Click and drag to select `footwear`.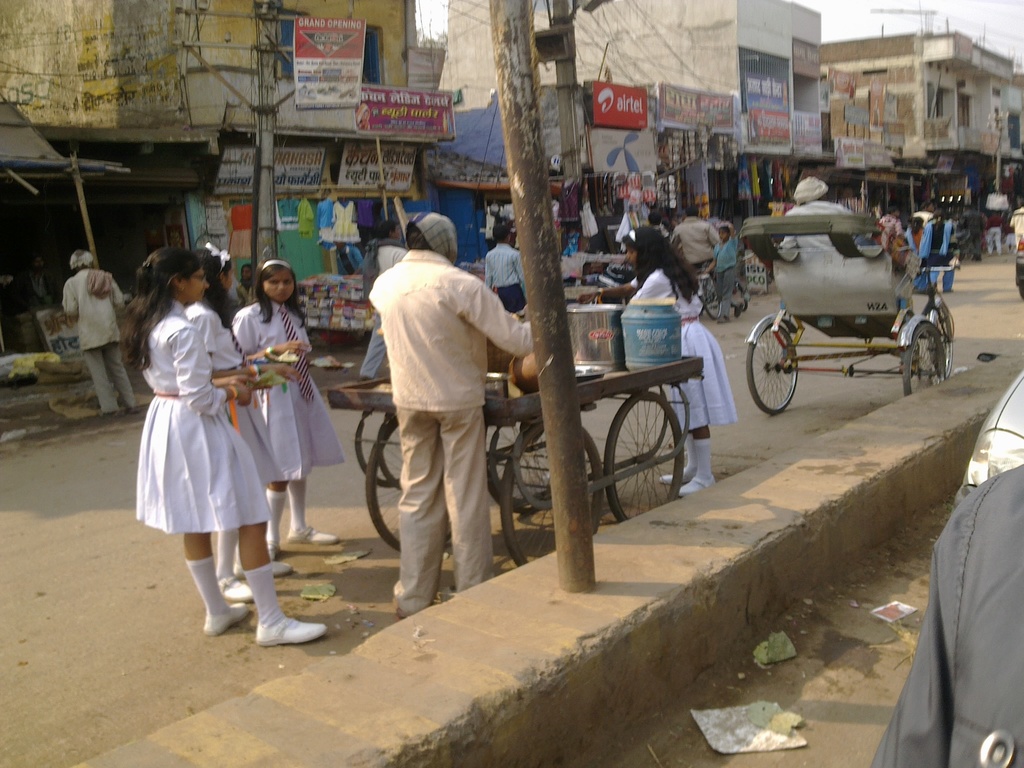
Selection: (left=659, top=468, right=698, bottom=488).
